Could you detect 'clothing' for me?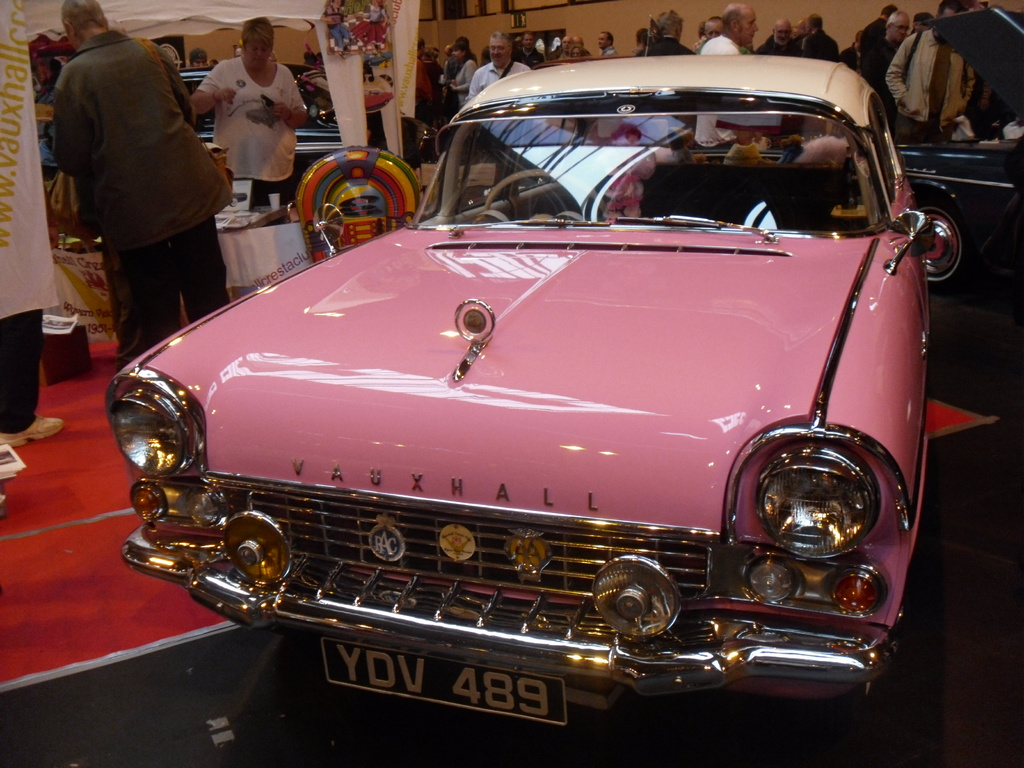
Detection result: [890,29,979,145].
